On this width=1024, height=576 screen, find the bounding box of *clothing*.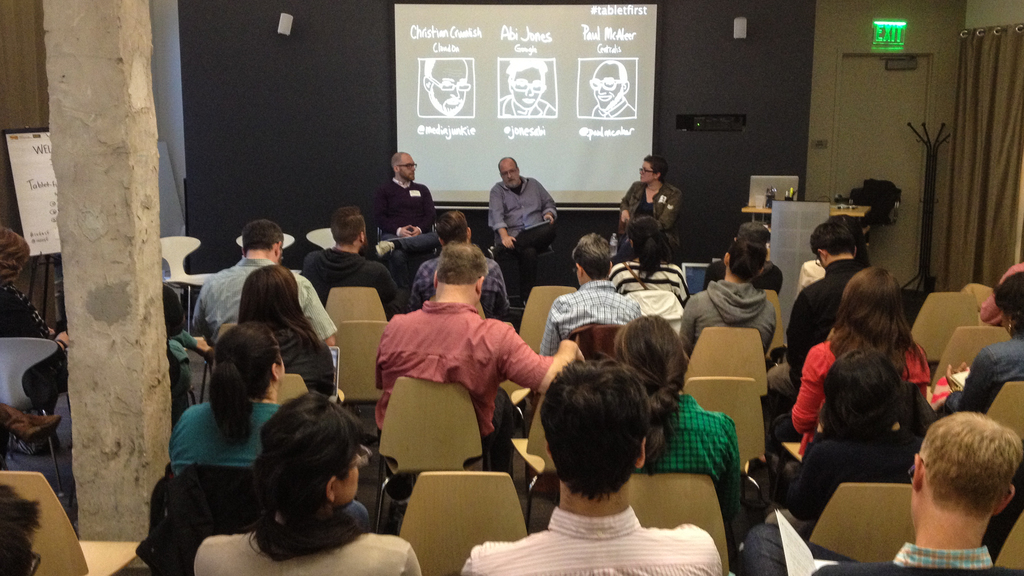
Bounding box: BBox(784, 255, 865, 353).
